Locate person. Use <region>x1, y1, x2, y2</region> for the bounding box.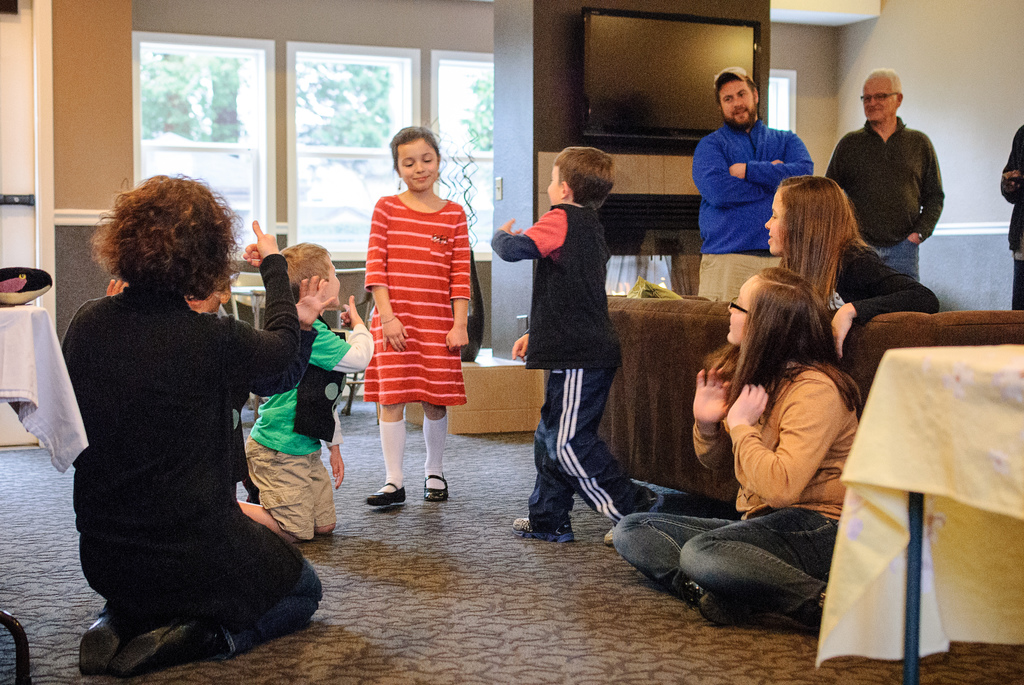
<region>690, 68, 814, 303</region>.
